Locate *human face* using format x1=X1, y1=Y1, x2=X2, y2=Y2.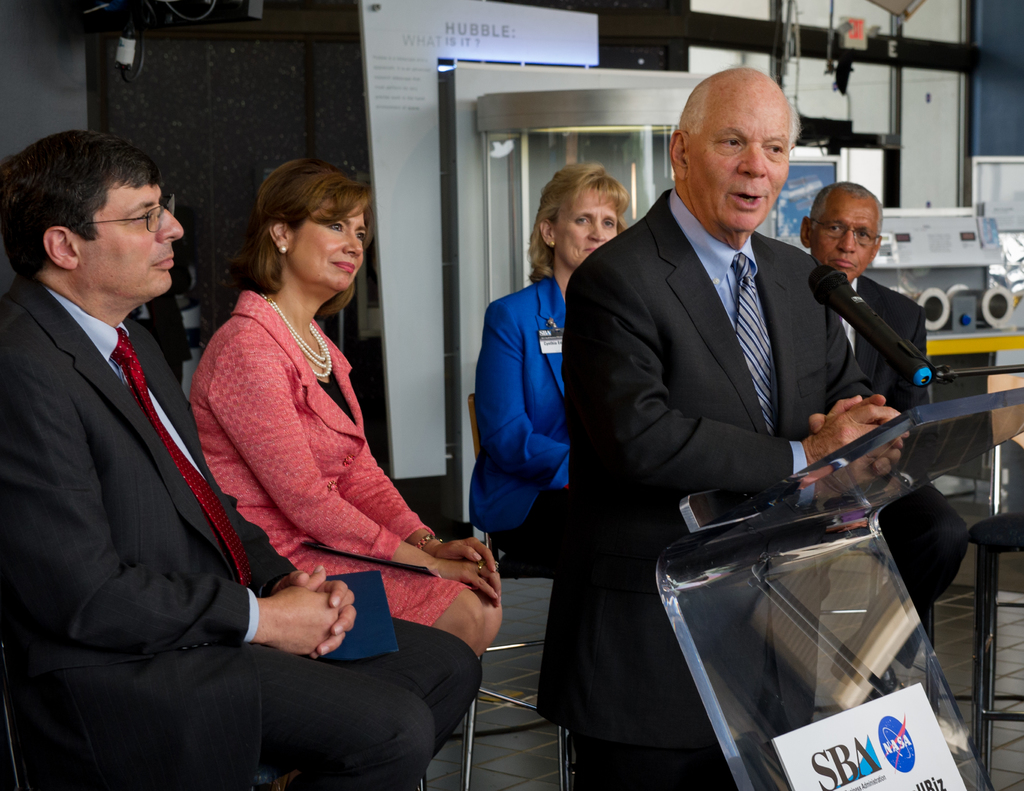
x1=813, y1=189, x2=879, y2=278.
